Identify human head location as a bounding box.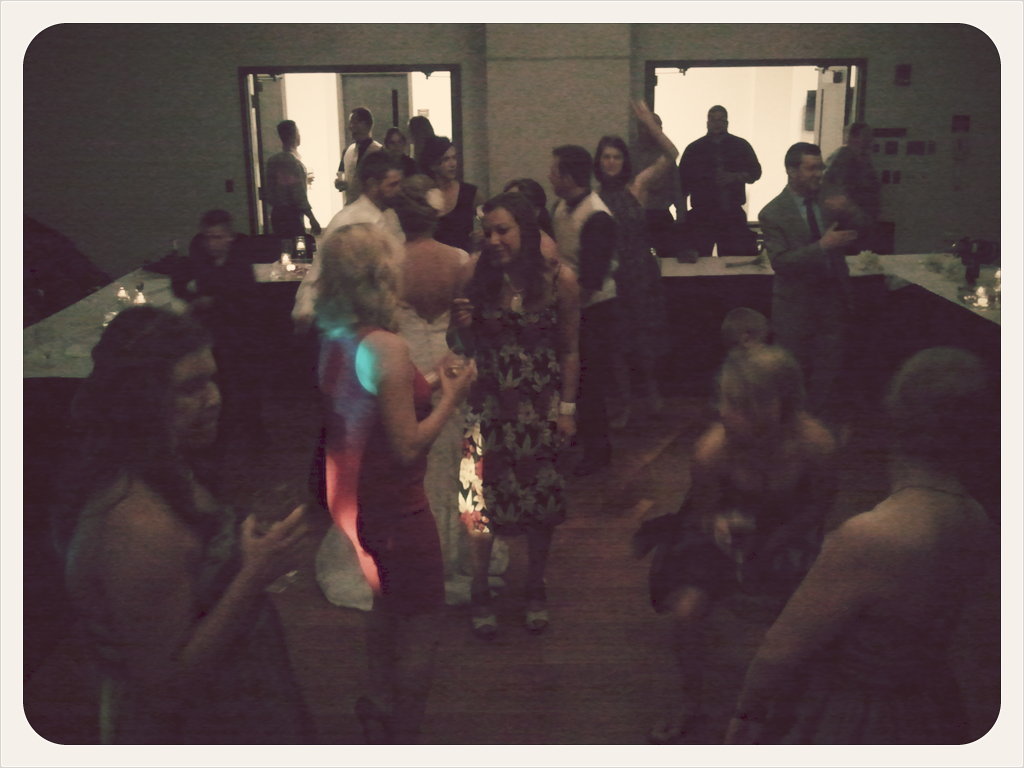
crop(712, 338, 804, 447).
